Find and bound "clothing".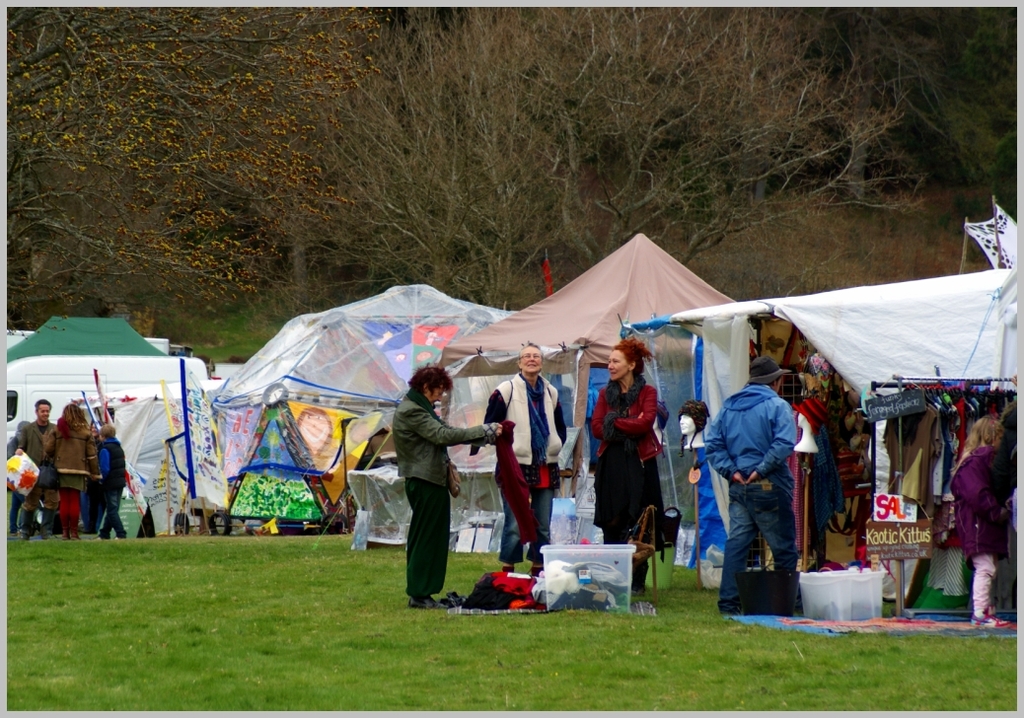
Bound: bbox(703, 384, 799, 610).
